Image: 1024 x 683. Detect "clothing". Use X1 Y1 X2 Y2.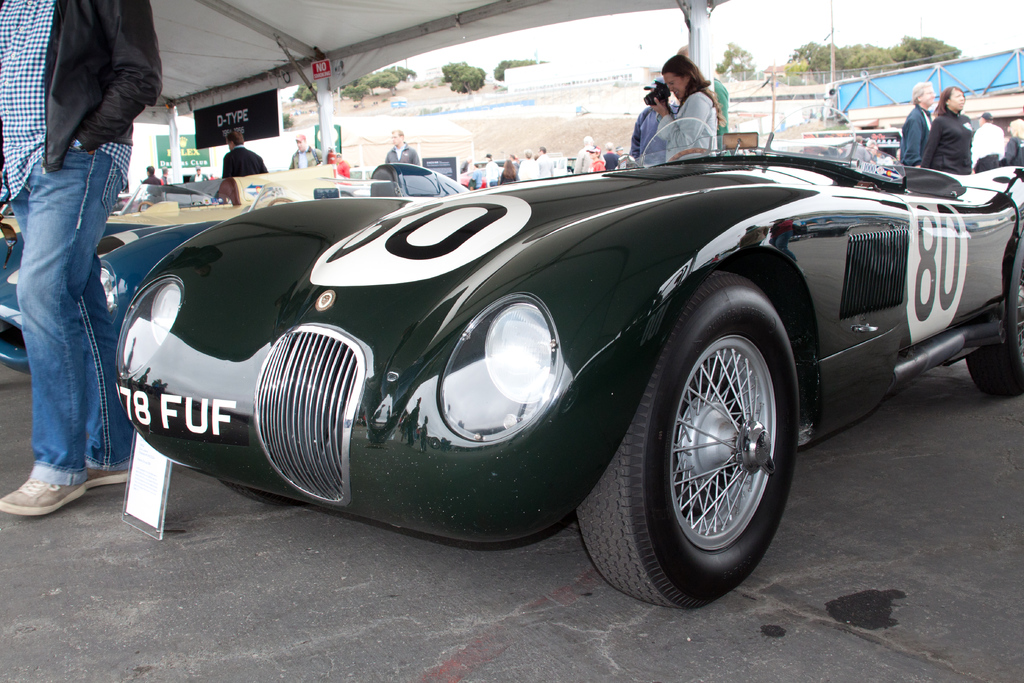
384 140 424 168.
